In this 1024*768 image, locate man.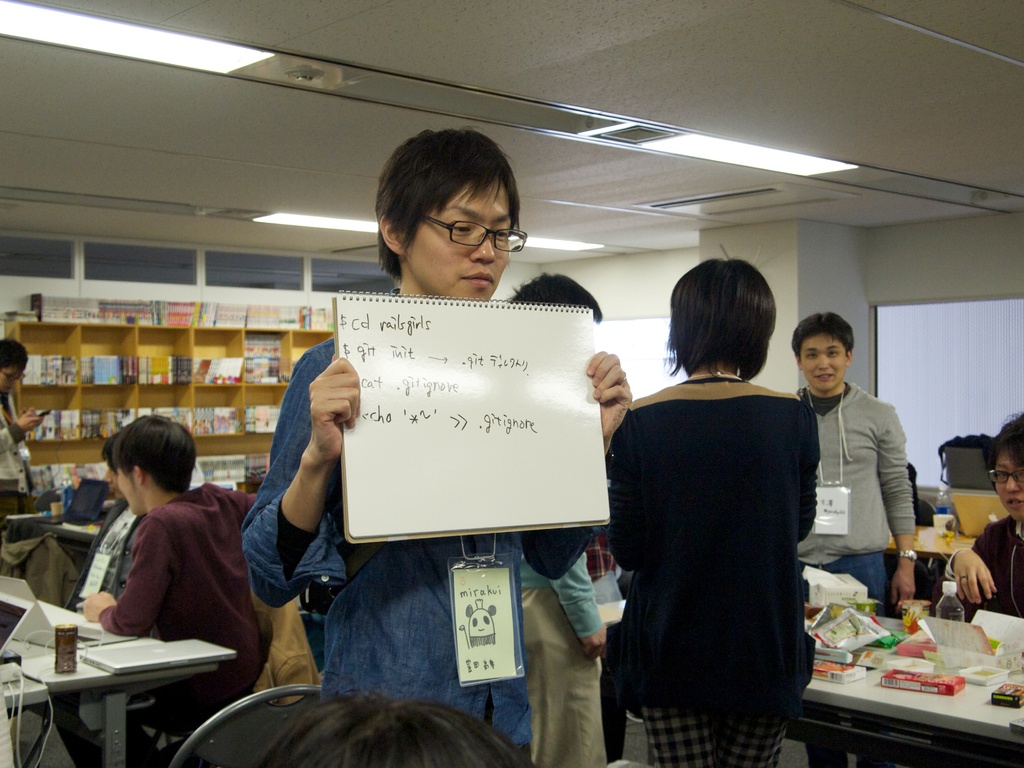
Bounding box: l=0, t=331, r=44, b=536.
